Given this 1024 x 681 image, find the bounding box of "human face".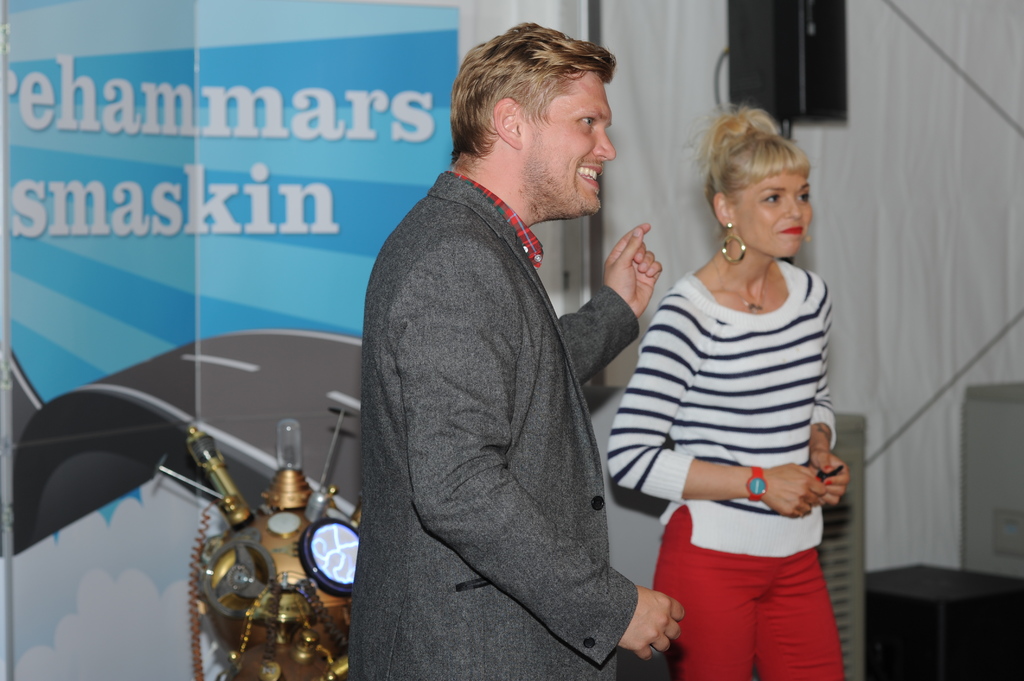
(left=738, top=174, right=812, bottom=260).
